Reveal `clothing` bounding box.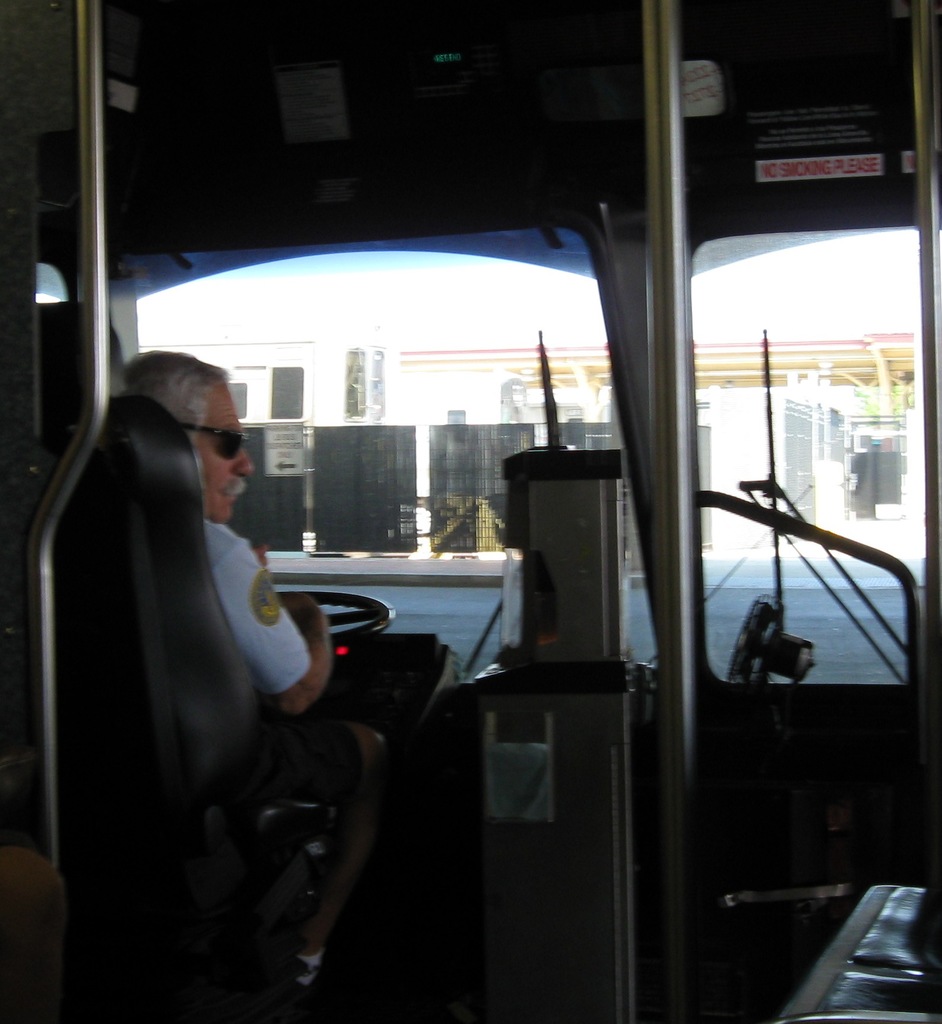
Revealed: (202, 515, 311, 701).
